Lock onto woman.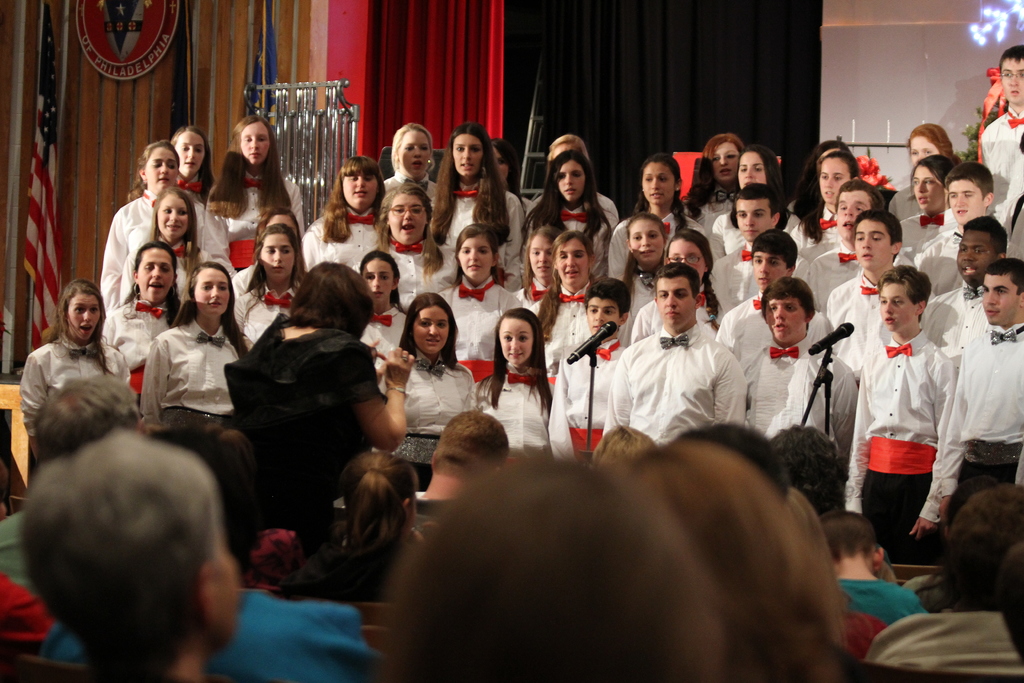
Locked: (218, 258, 416, 507).
